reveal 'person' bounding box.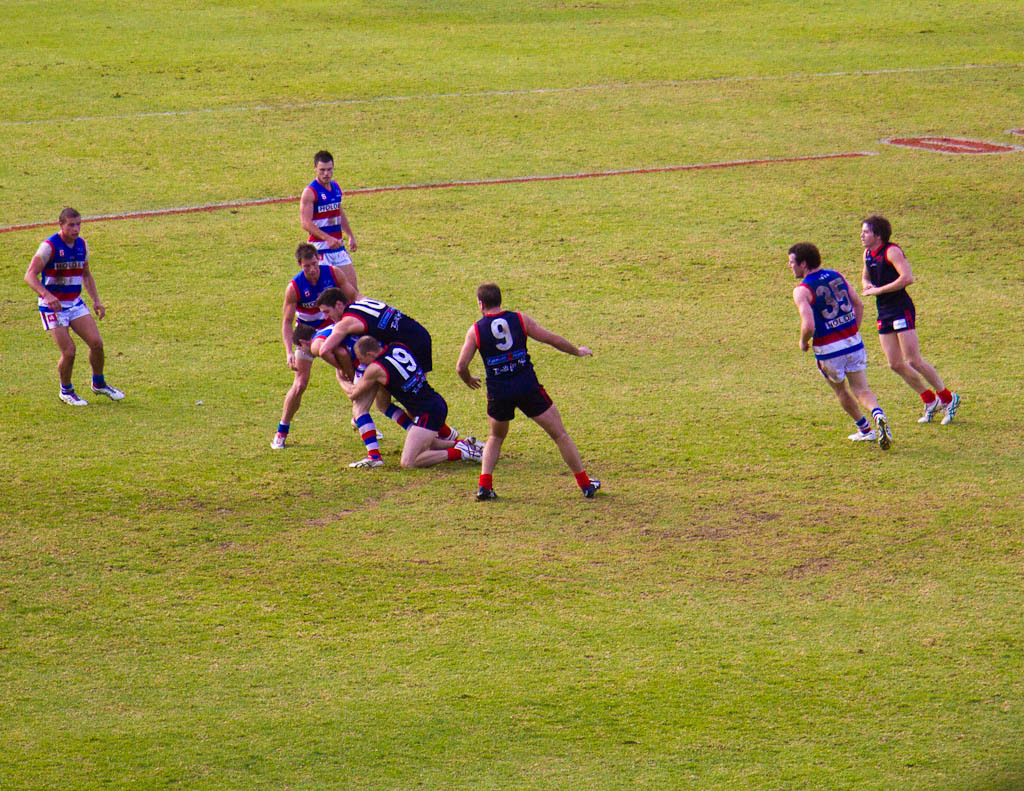
Revealed: (290,321,412,466).
